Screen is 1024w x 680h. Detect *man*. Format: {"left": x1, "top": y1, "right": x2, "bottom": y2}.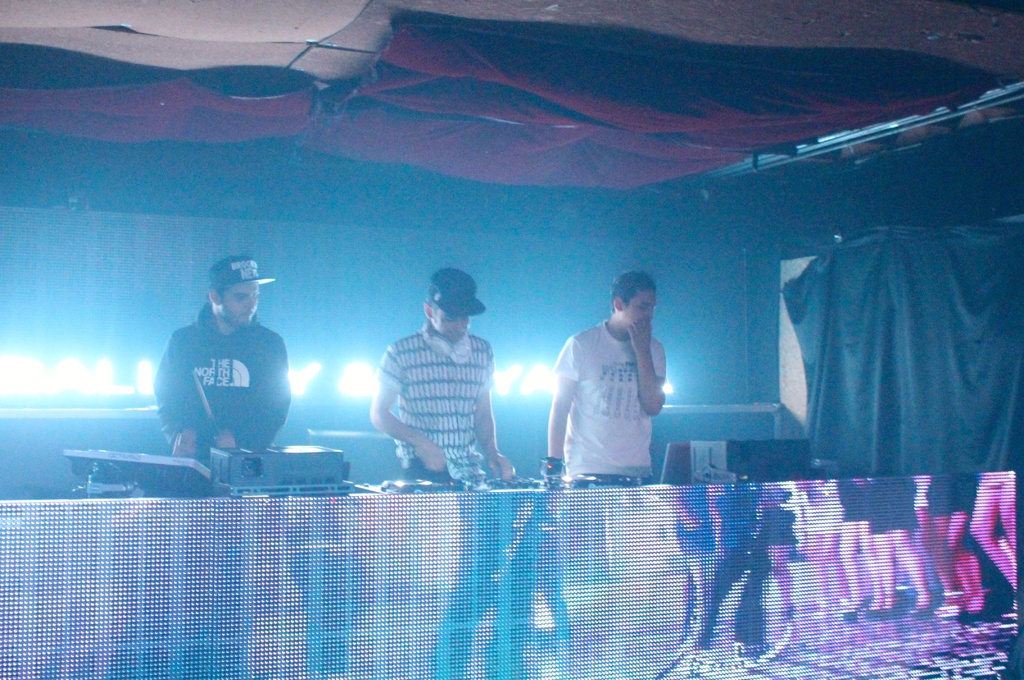
{"left": 426, "top": 492, "right": 554, "bottom": 679}.
